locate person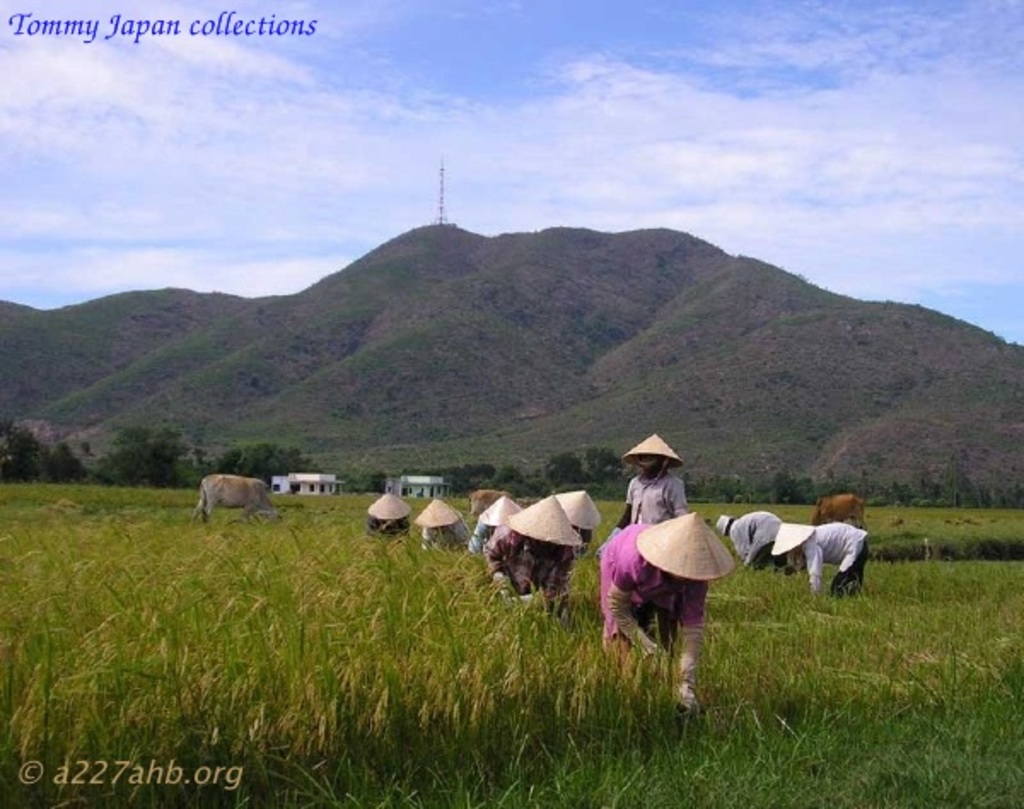
[473, 492, 526, 553]
